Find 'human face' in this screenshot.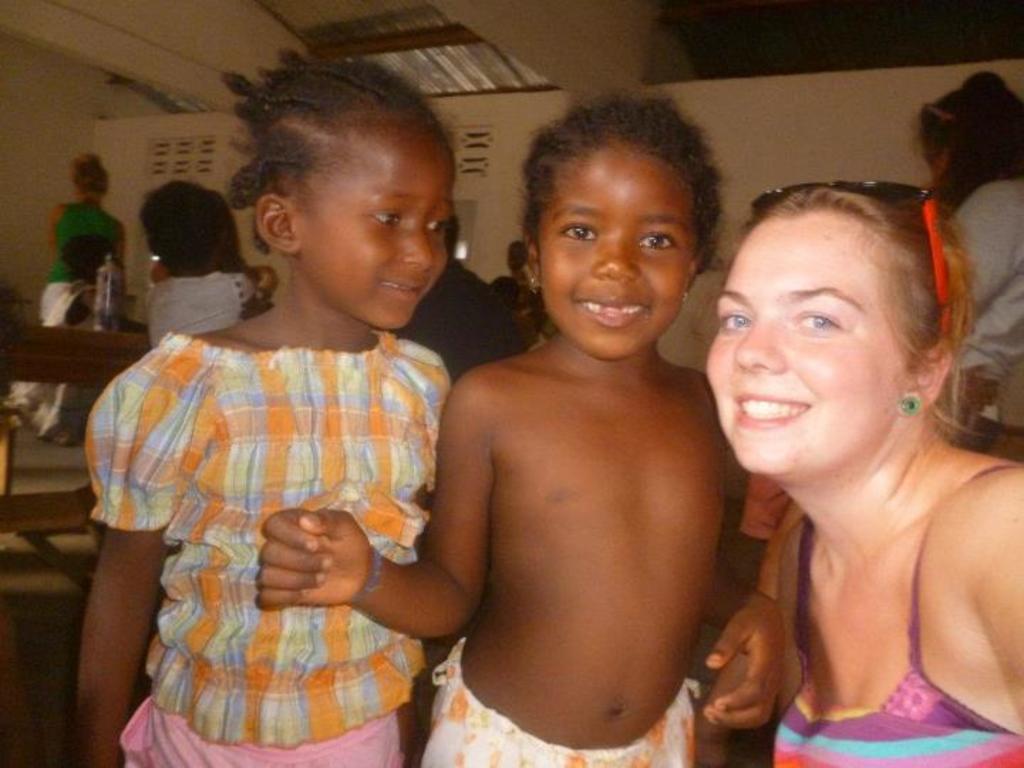
The bounding box for 'human face' is select_region(542, 146, 698, 357).
